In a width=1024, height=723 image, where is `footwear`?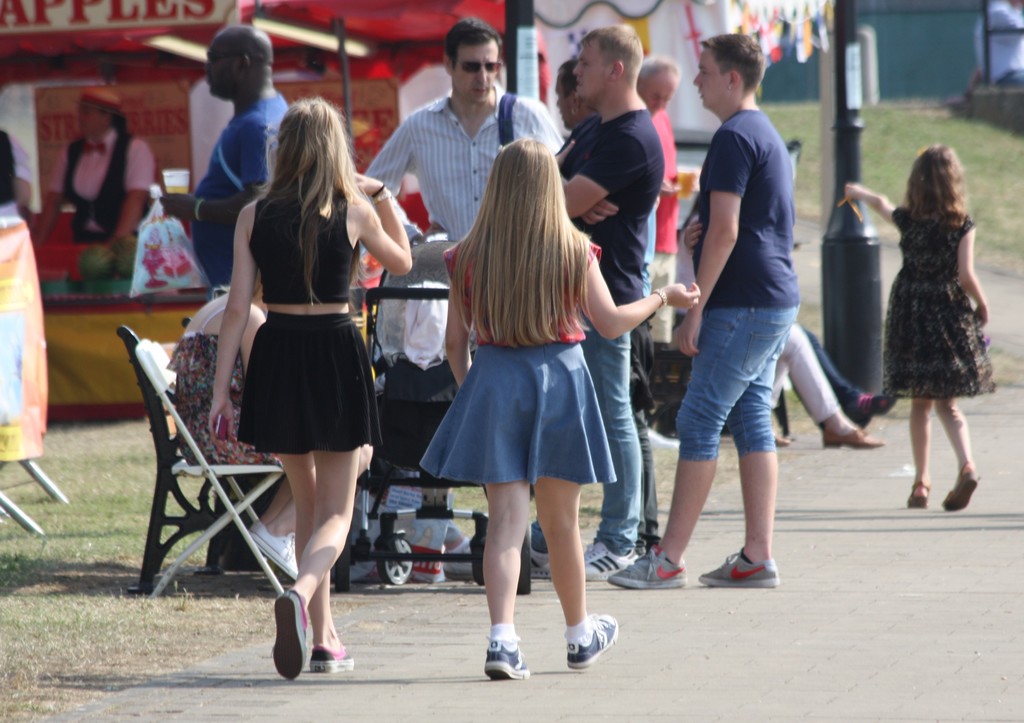
select_region(484, 639, 532, 681).
